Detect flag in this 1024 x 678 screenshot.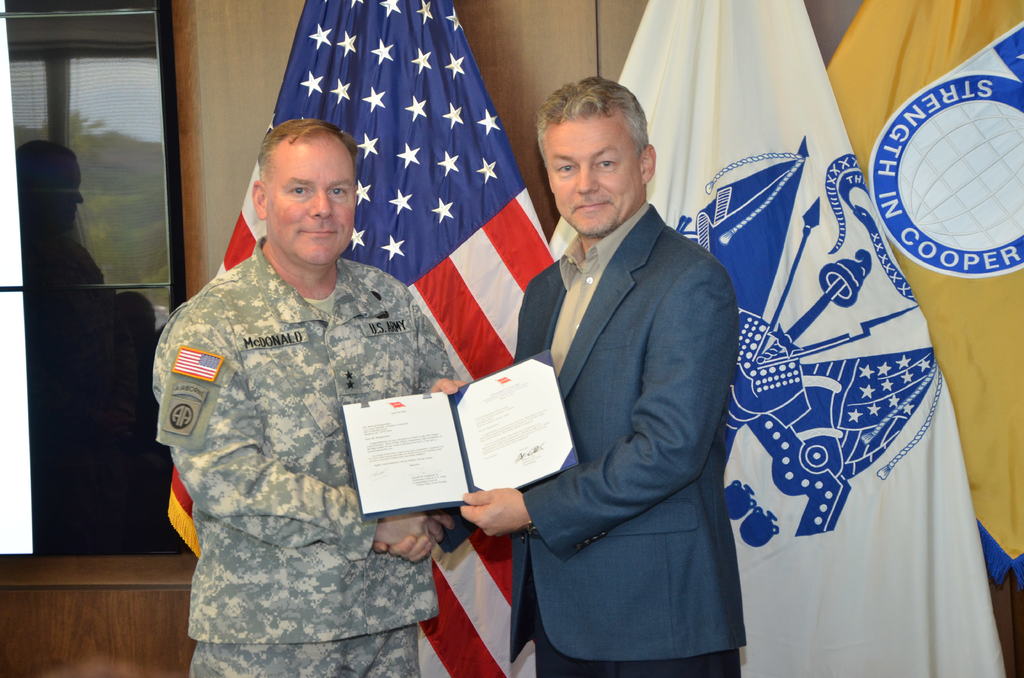
Detection: 818,0,1023,596.
